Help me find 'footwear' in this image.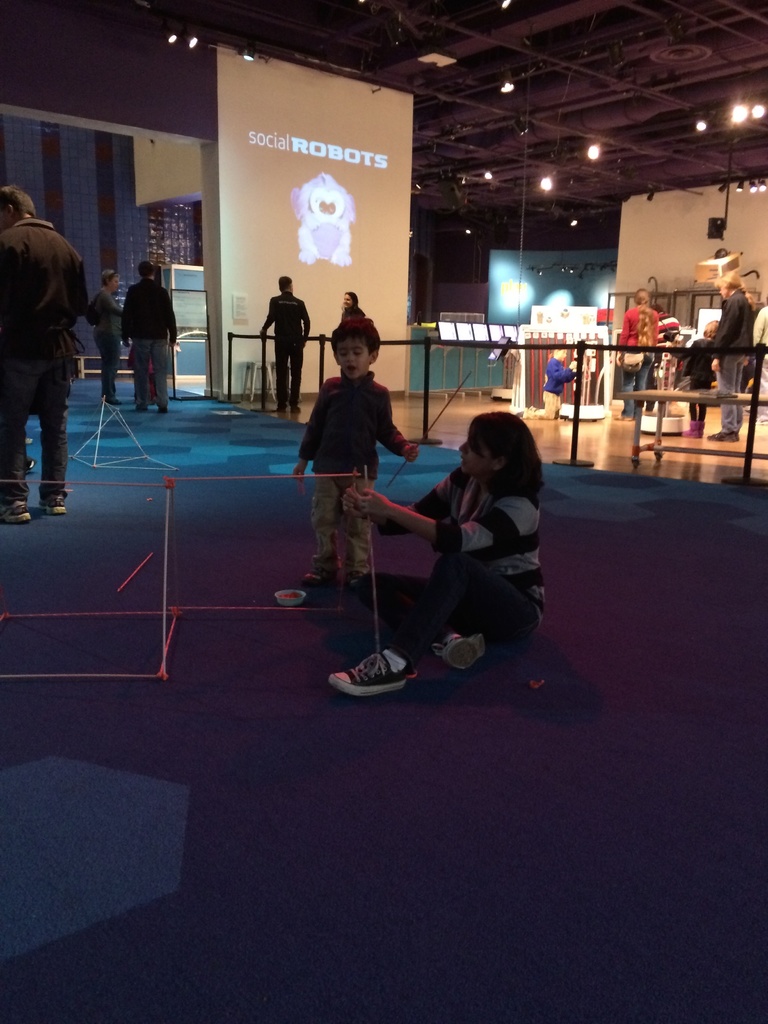
Found it: crop(348, 579, 364, 601).
